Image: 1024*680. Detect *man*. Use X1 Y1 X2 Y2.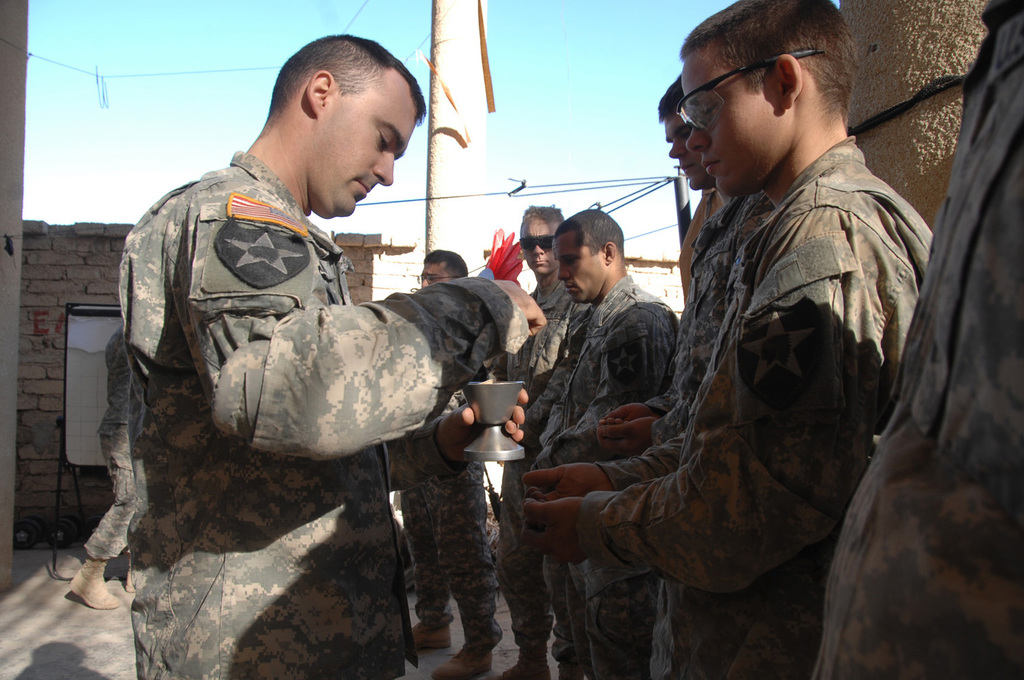
401 249 496 679.
